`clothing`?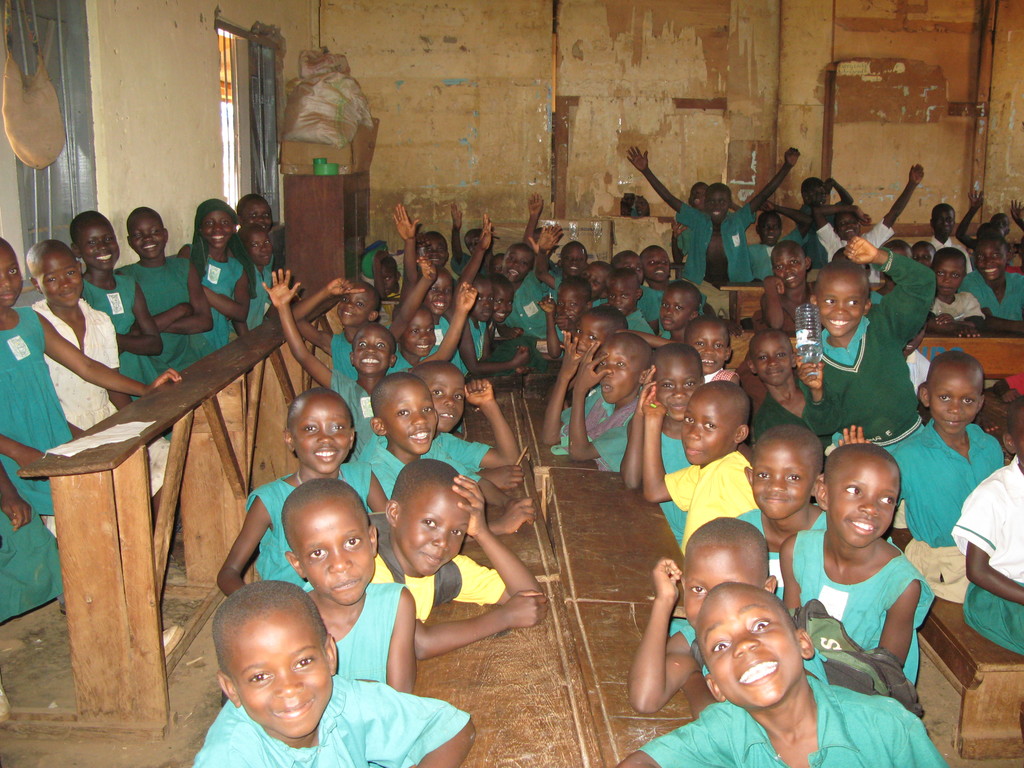
l=659, t=393, r=767, b=532
